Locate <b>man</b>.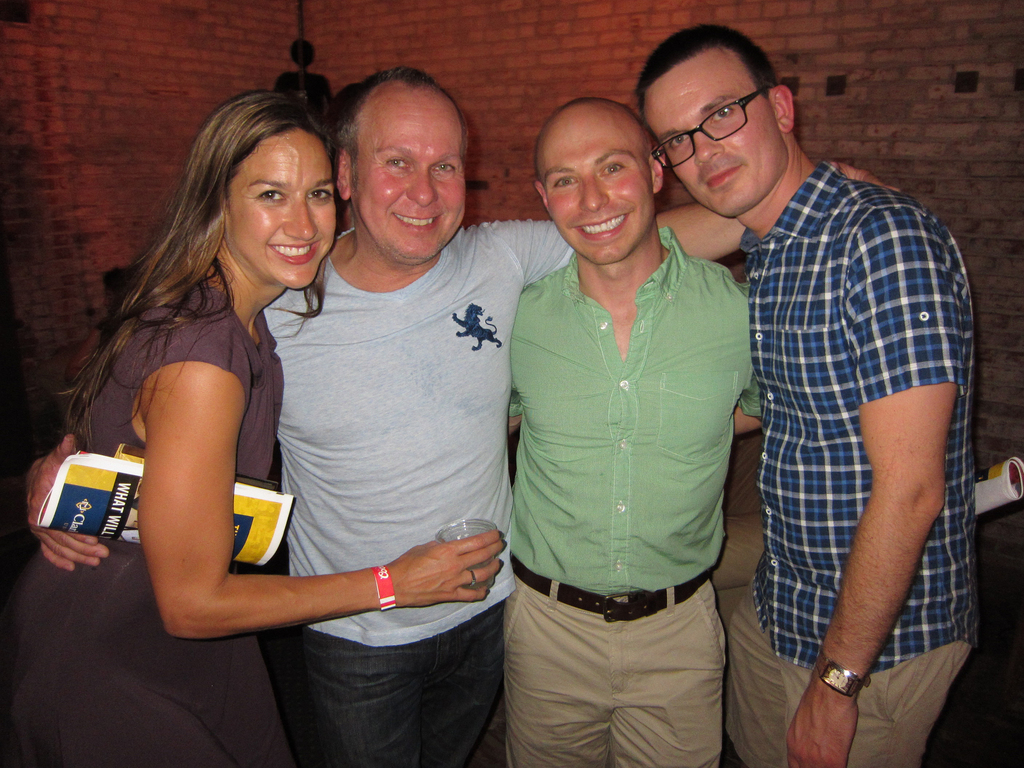
Bounding box: select_region(500, 95, 766, 767).
